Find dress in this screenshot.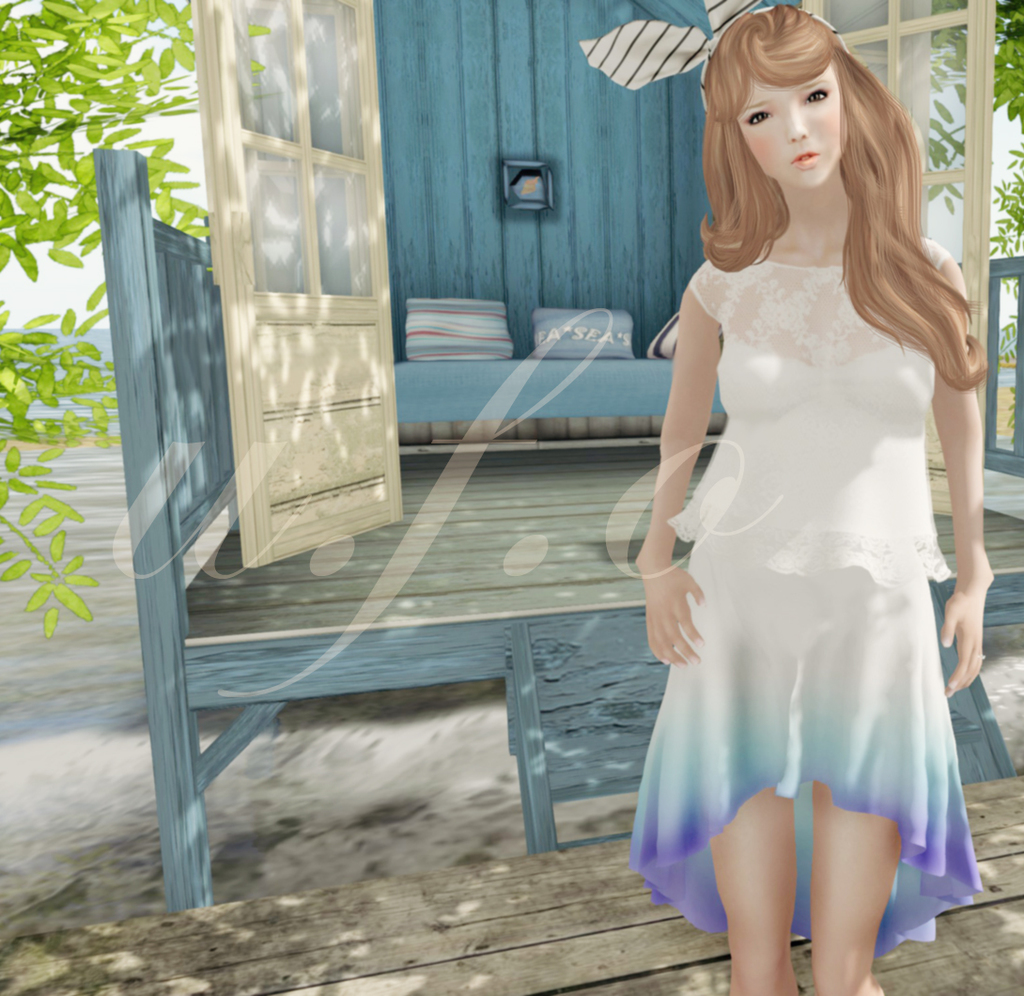
The bounding box for dress is Rect(627, 236, 984, 956).
